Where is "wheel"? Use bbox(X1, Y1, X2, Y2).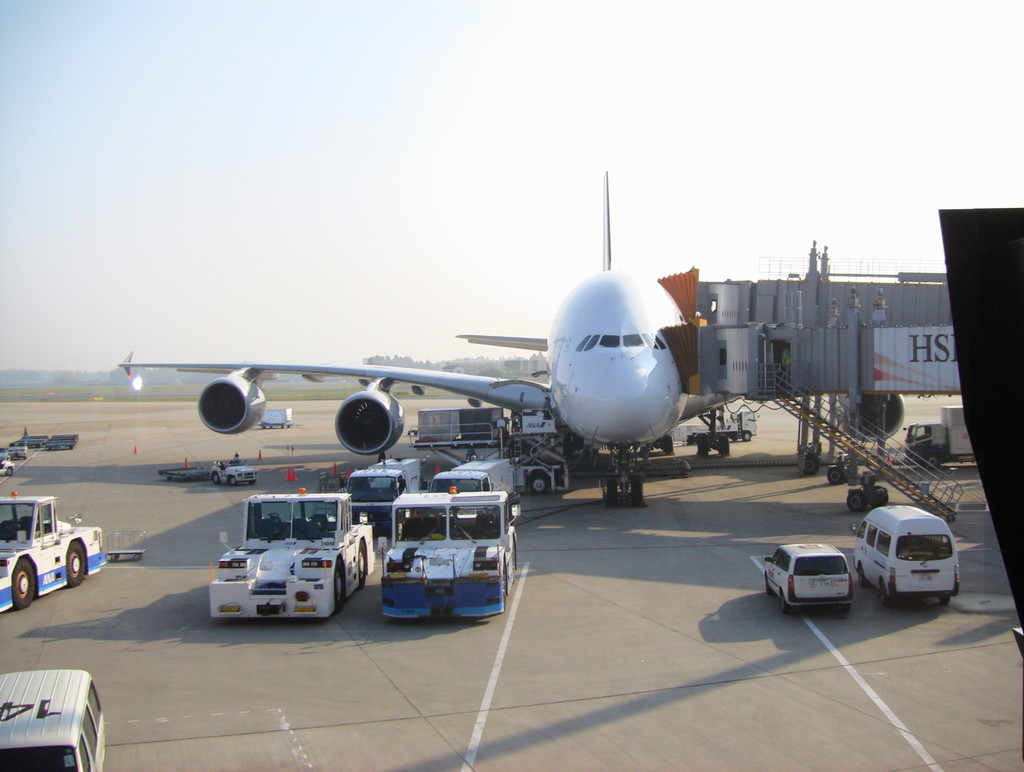
bbox(3, 468, 13, 477).
